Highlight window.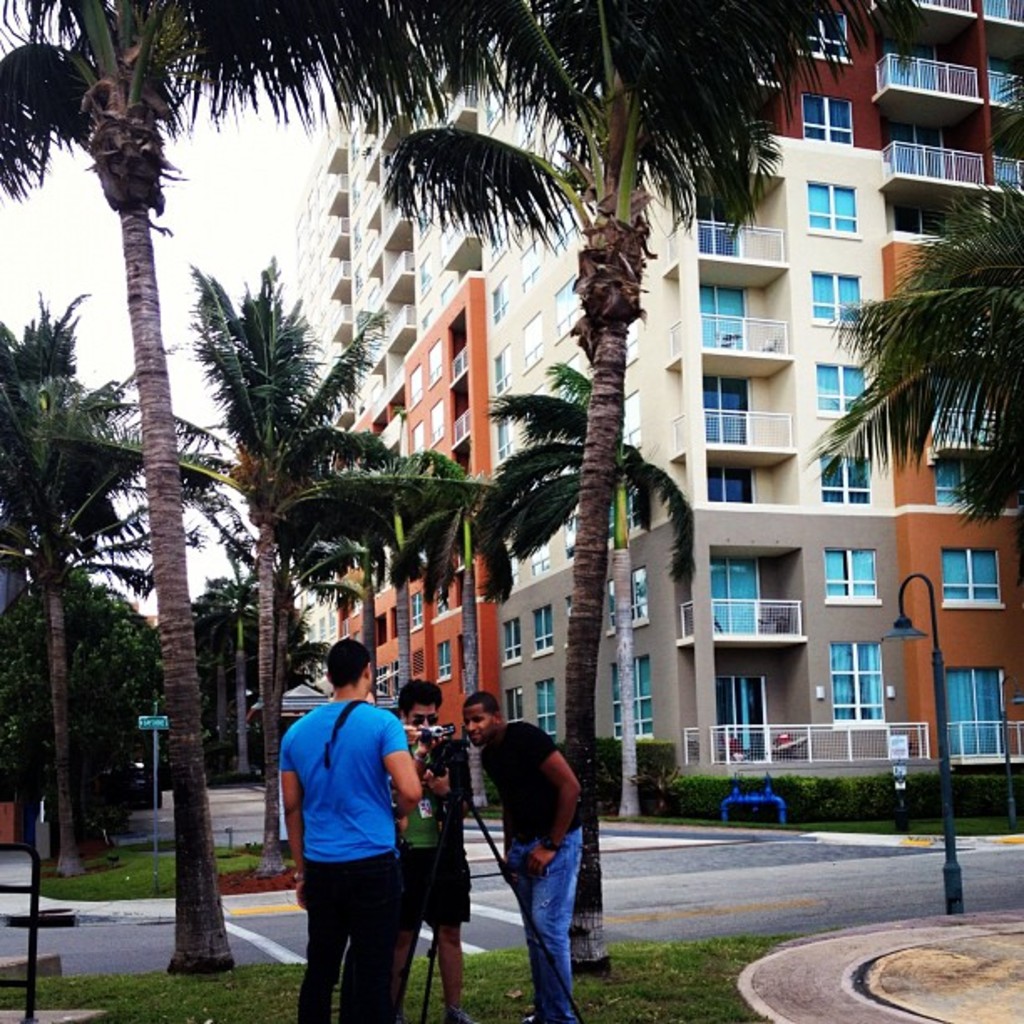
Highlighted region: (532,676,550,735).
